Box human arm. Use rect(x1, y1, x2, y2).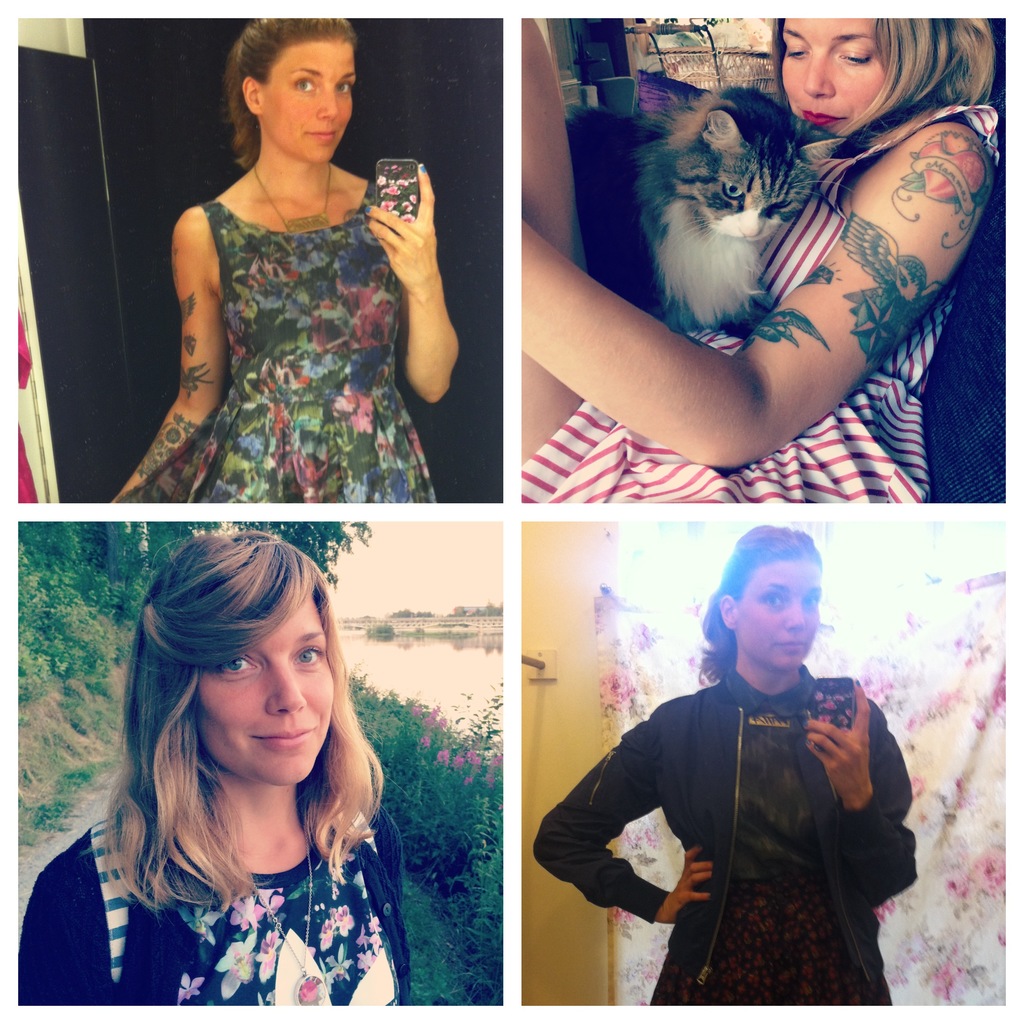
rect(106, 198, 233, 509).
